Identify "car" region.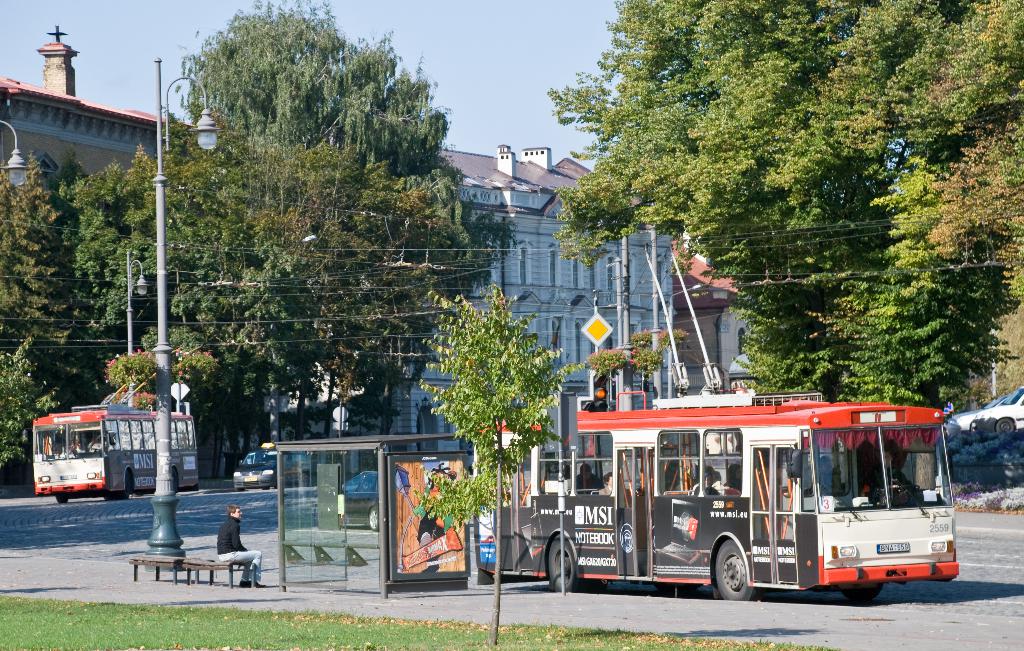
Region: locate(980, 383, 1023, 437).
